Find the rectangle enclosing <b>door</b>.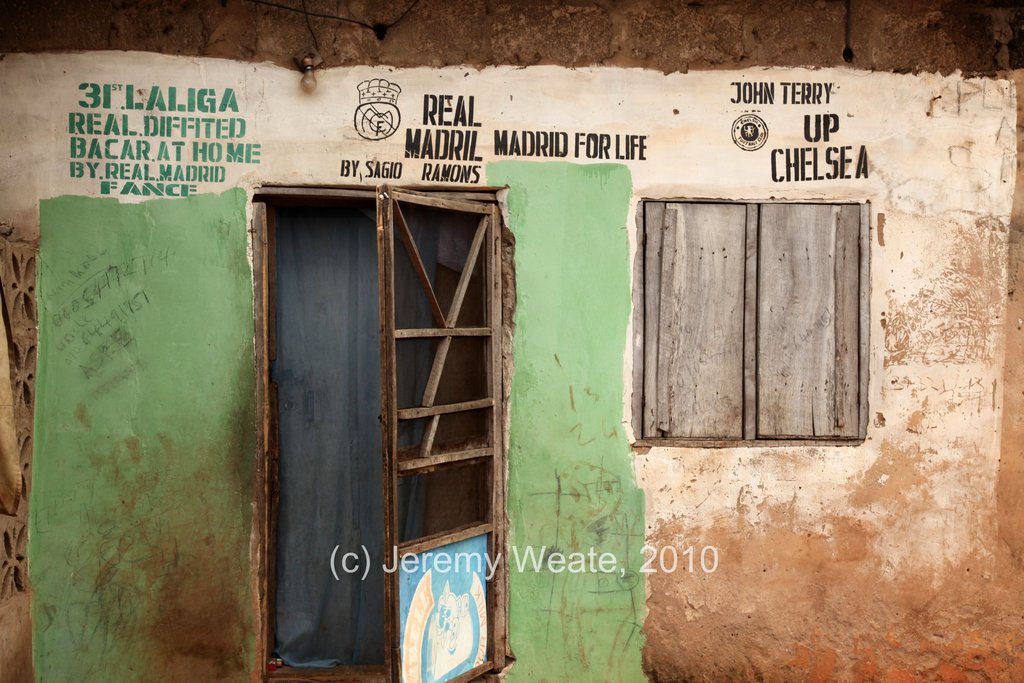
(x1=369, y1=187, x2=513, y2=682).
